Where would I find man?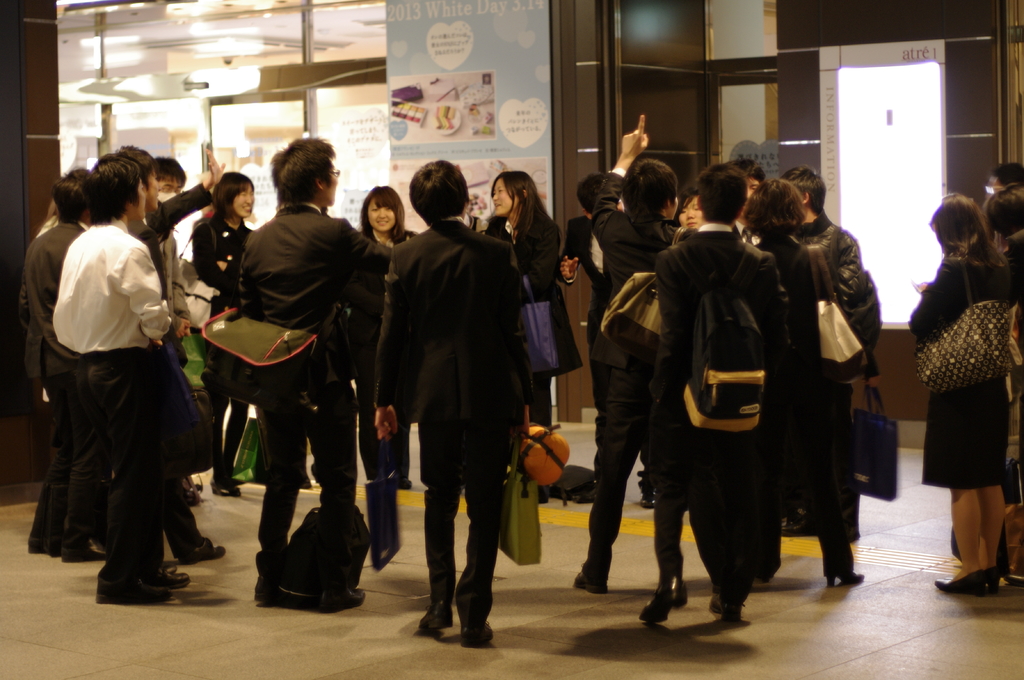
At 238, 136, 392, 605.
